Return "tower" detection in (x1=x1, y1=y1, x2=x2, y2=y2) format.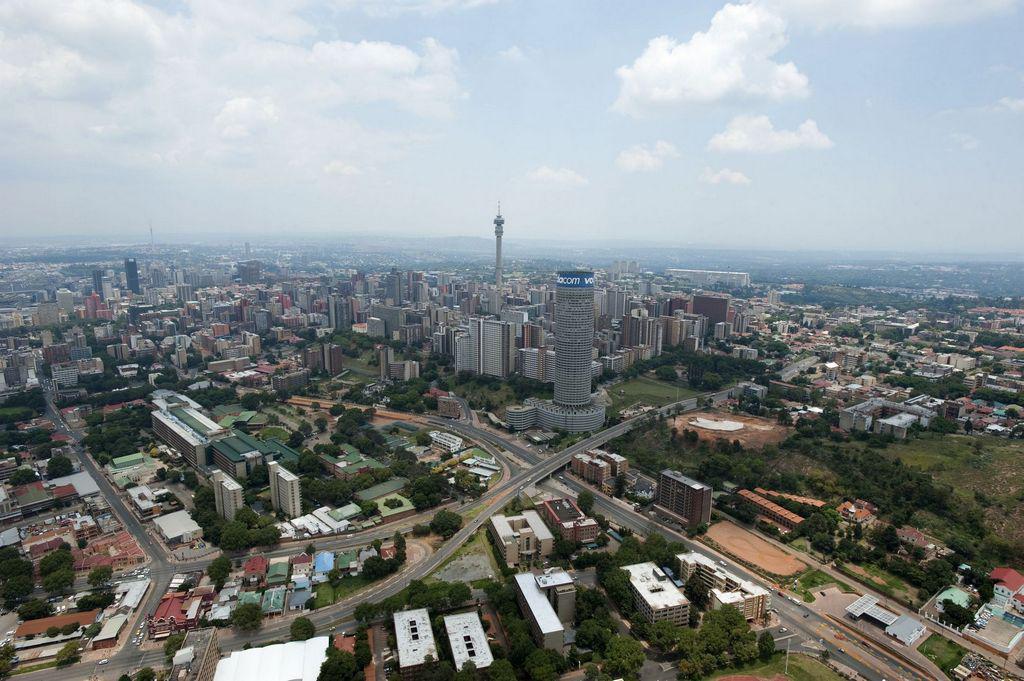
(x1=455, y1=320, x2=513, y2=374).
